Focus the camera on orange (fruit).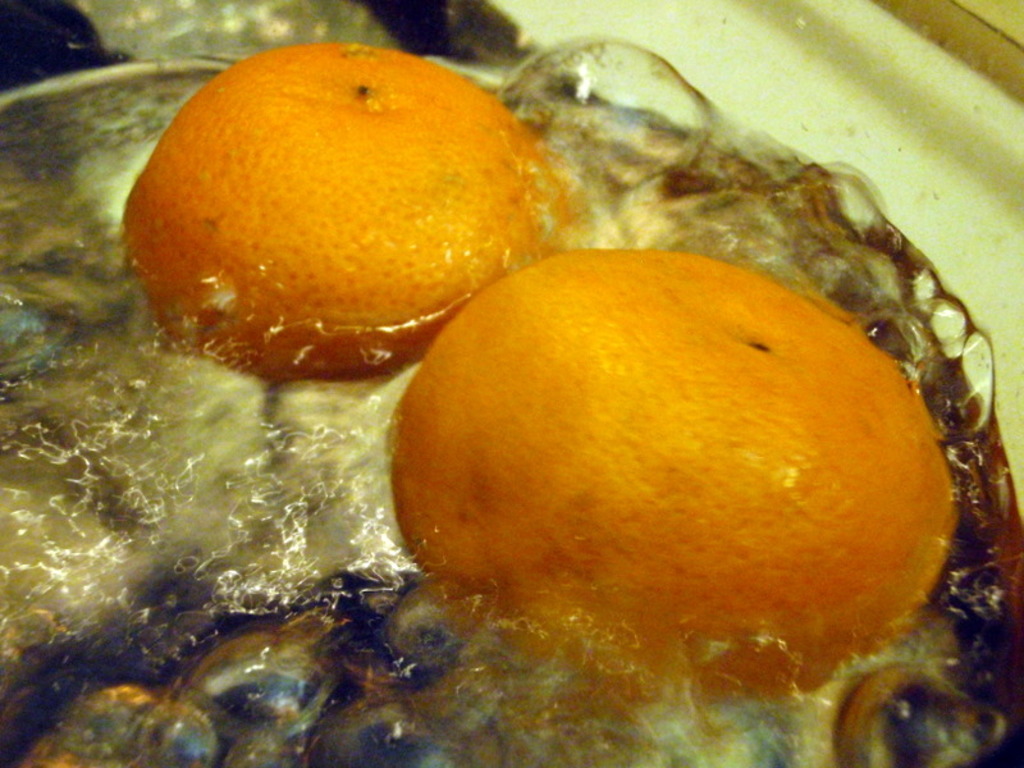
Focus region: (x1=399, y1=255, x2=957, y2=696).
